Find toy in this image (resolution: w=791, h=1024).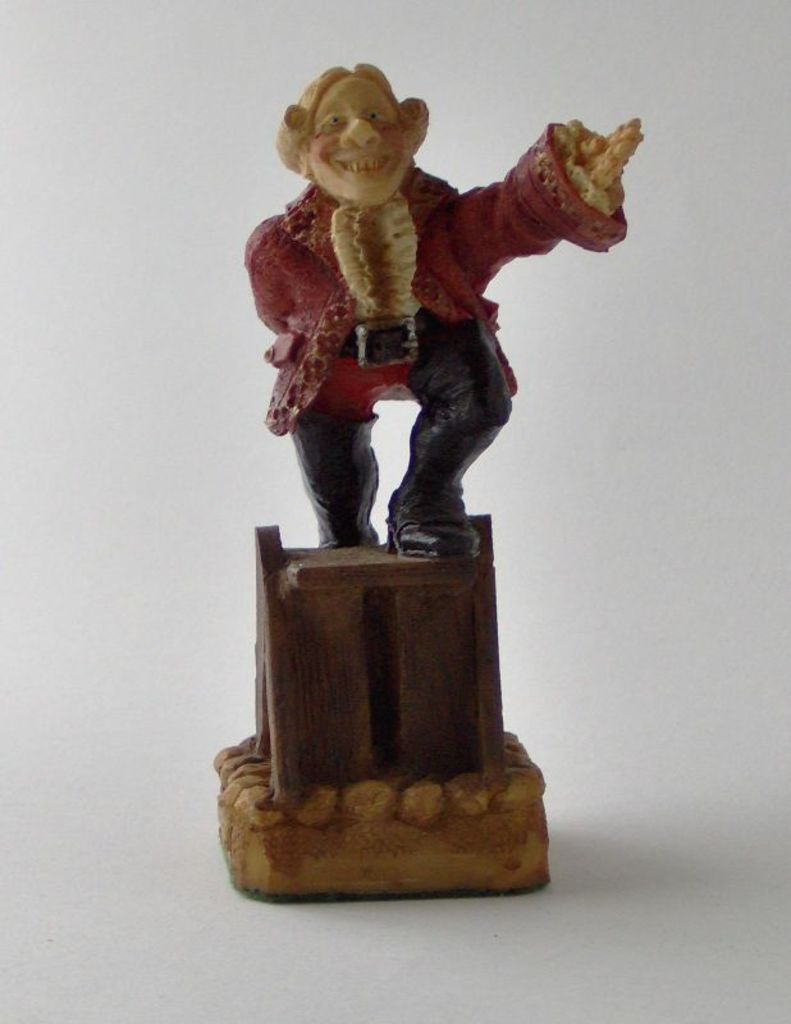
<region>192, 63, 645, 918</region>.
